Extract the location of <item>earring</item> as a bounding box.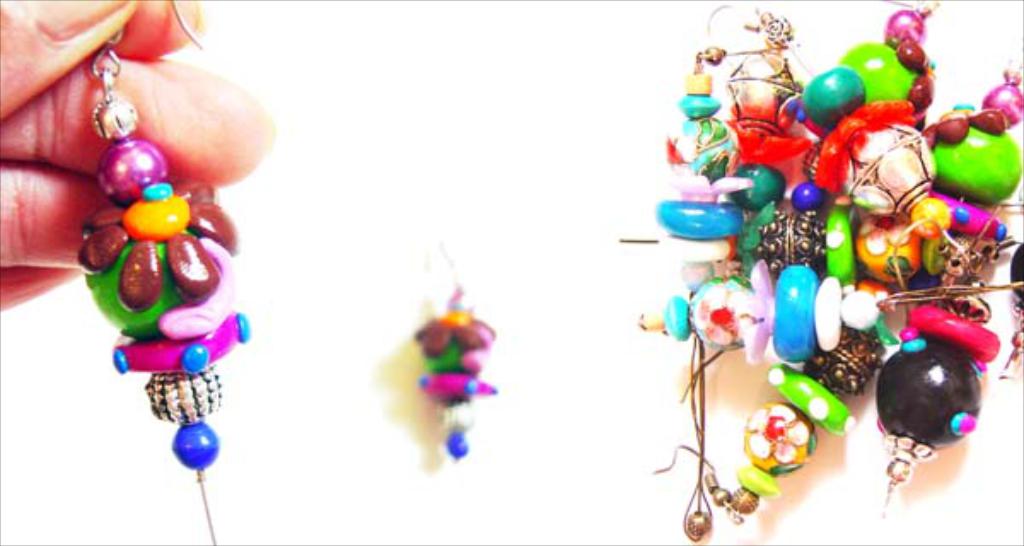
x1=410 y1=225 x2=509 y2=462.
